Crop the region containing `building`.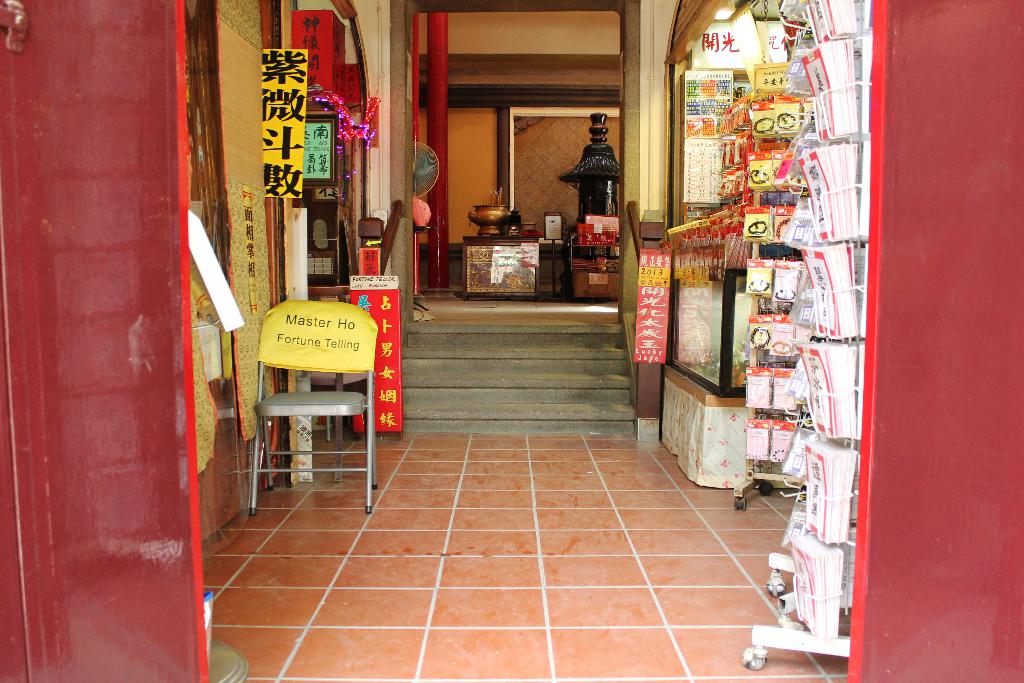
Crop region: rect(1, 3, 1020, 682).
